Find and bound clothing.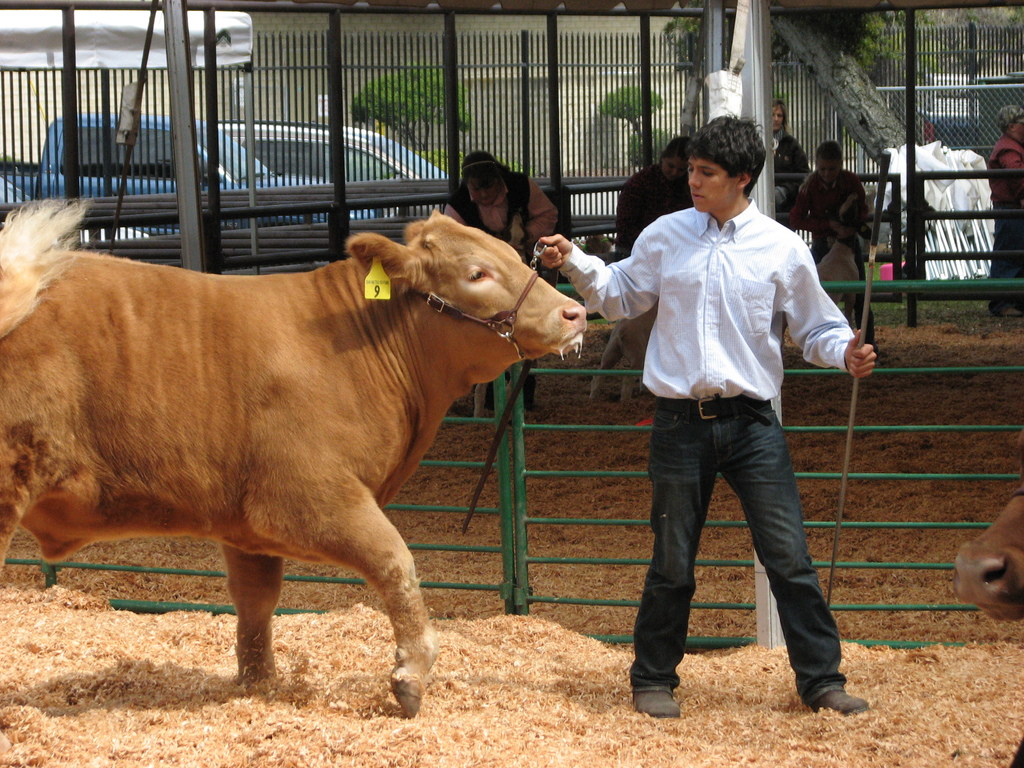
Bound: rect(559, 202, 861, 700).
